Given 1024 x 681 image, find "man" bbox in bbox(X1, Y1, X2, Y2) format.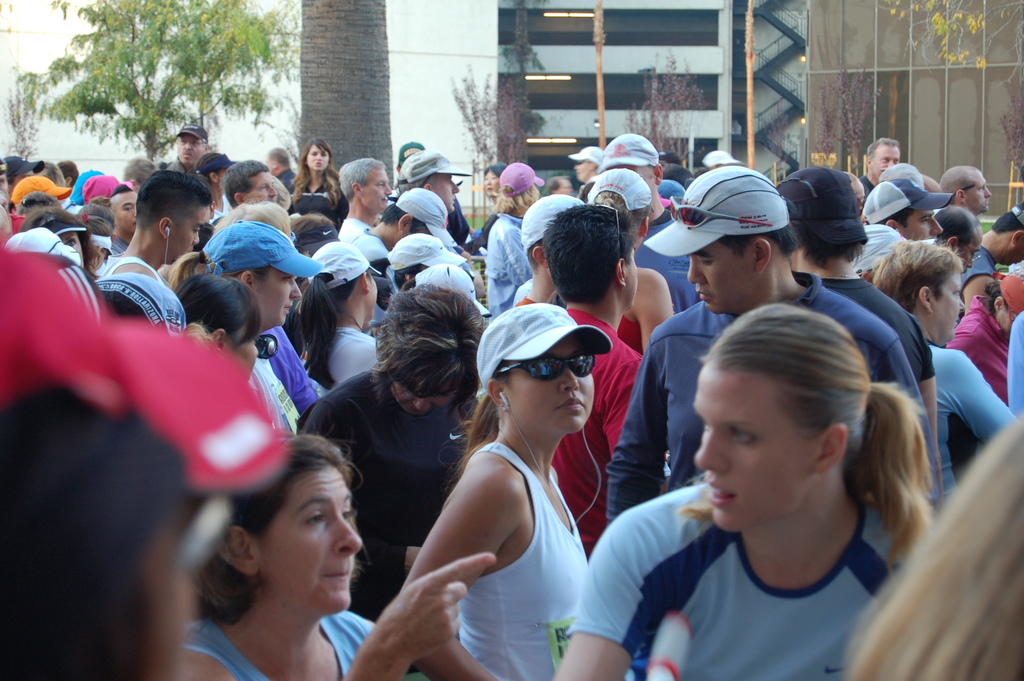
bbox(608, 165, 932, 520).
